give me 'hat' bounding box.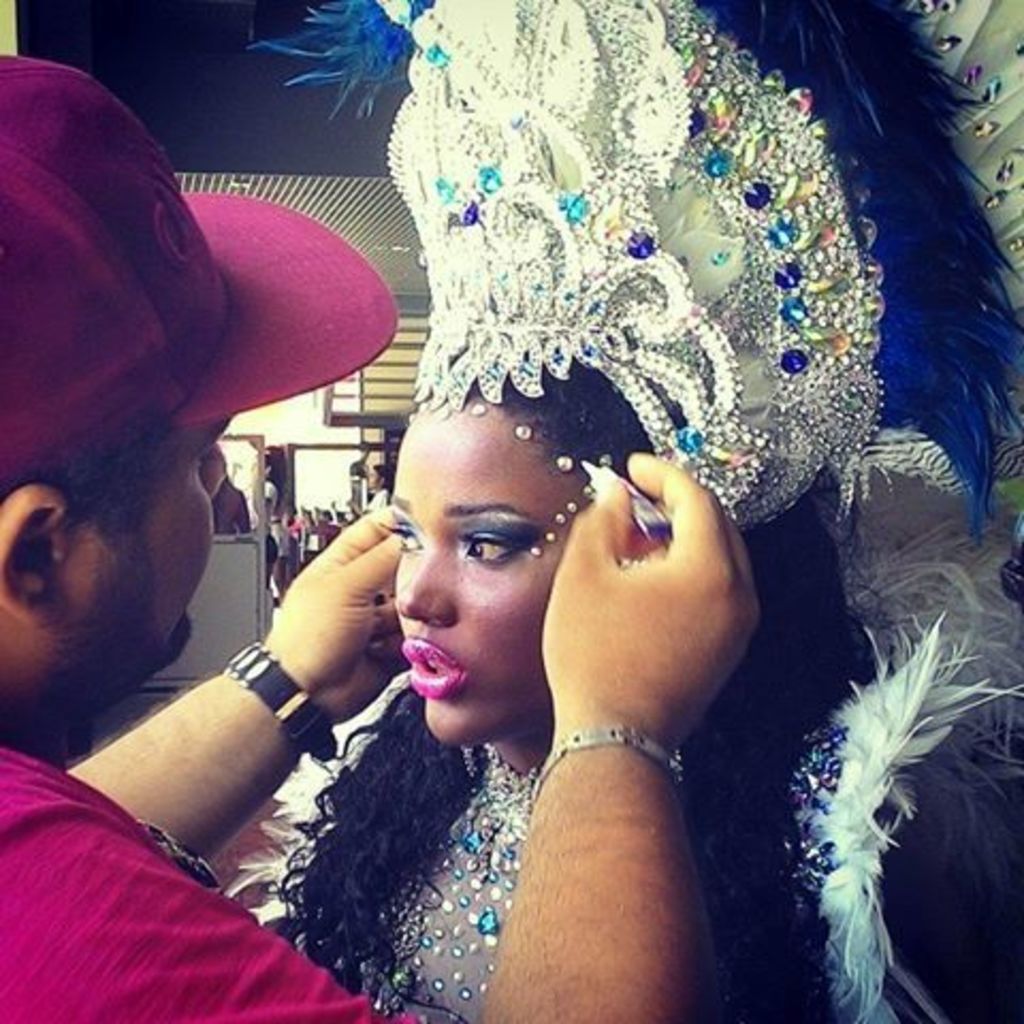
pyautogui.locateOnScreen(0, 51, 405, 484).
